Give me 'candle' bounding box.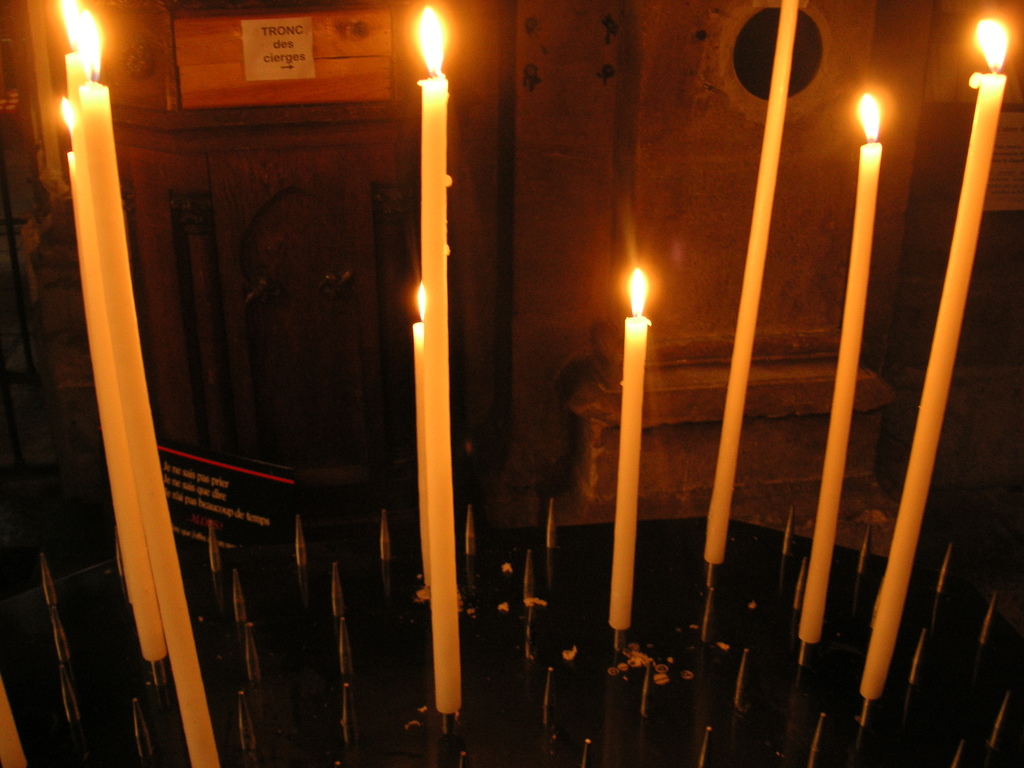
detection(411, 4, 453, 715).
